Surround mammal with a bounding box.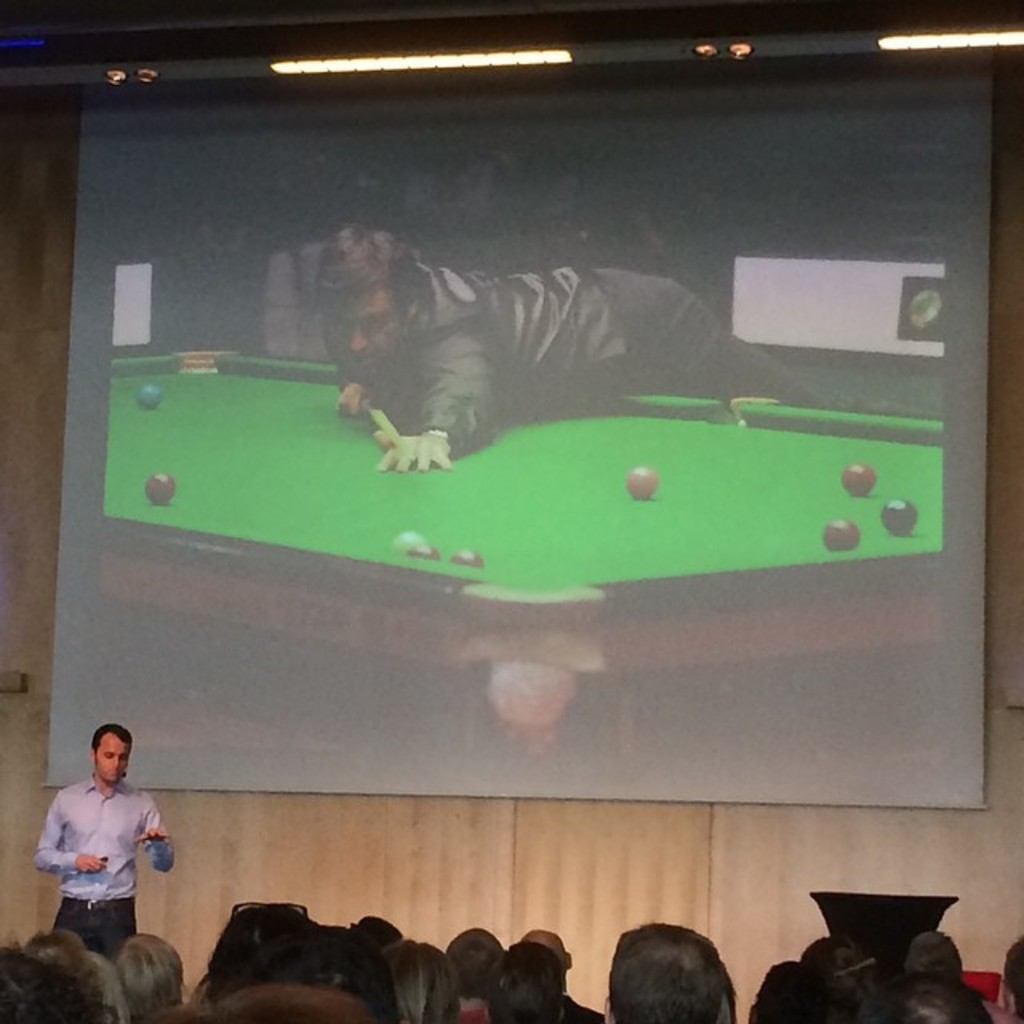
Rect(998, 933, 1022, 1022).
